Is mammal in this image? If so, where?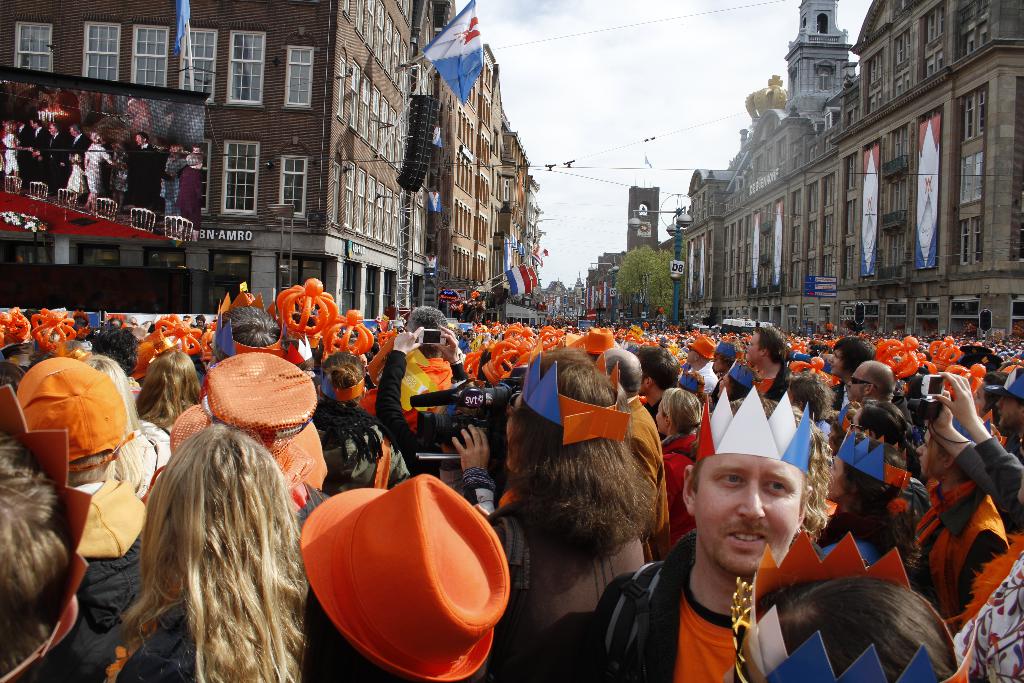
Yes, at [left=86, top=129, right=117, bottom=204].
